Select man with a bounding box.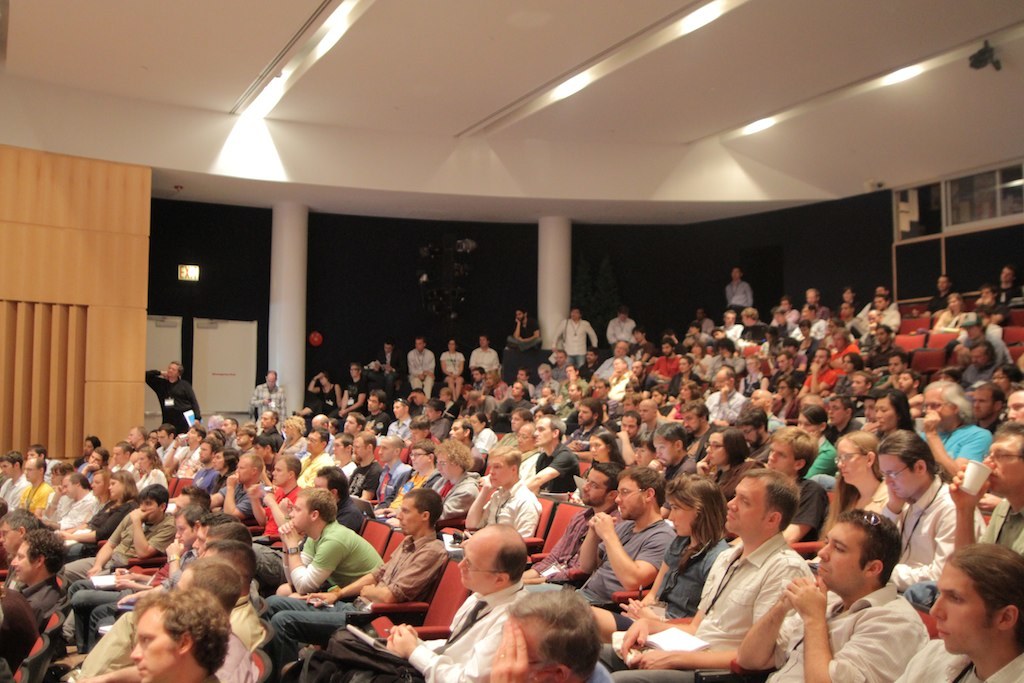
x1=306 y1=524 x2=532 y2=682.
